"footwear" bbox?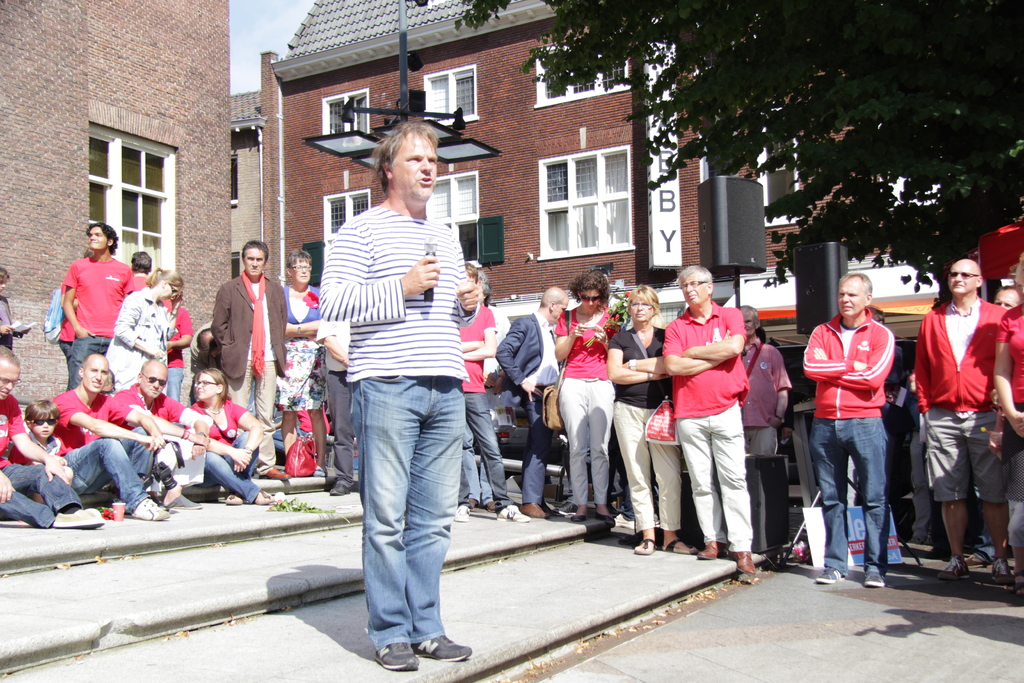
909/535/932/545
